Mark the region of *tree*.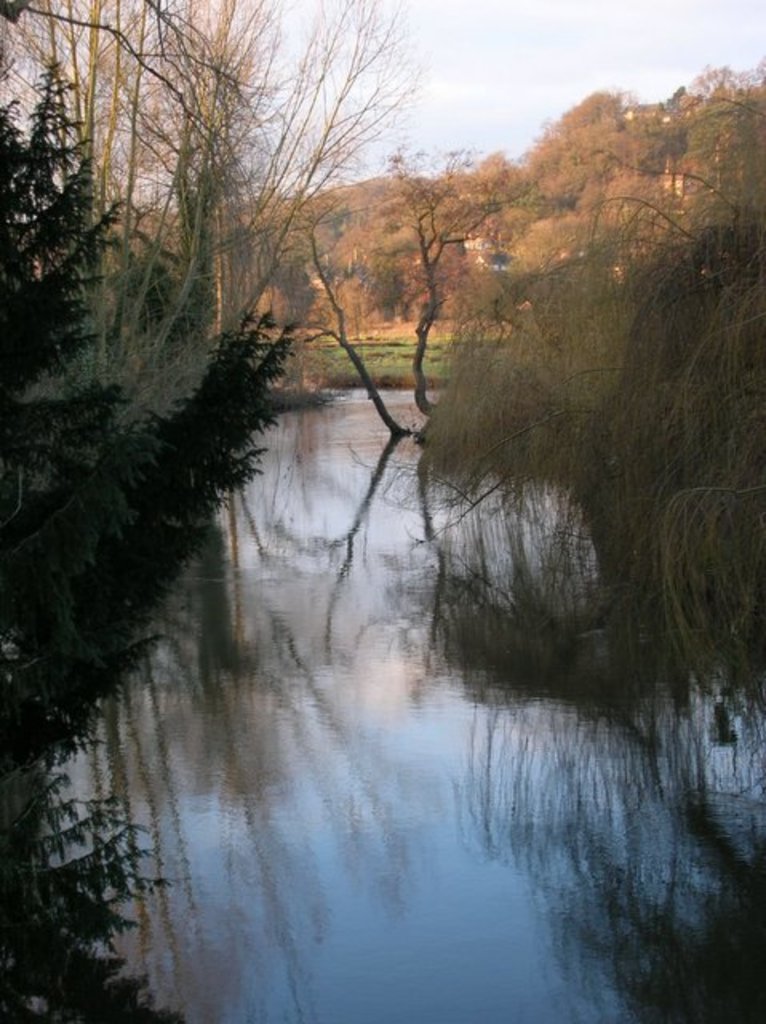
Region: {"left": 521, "top": 53, "right": 764, "bottom": 278}.
